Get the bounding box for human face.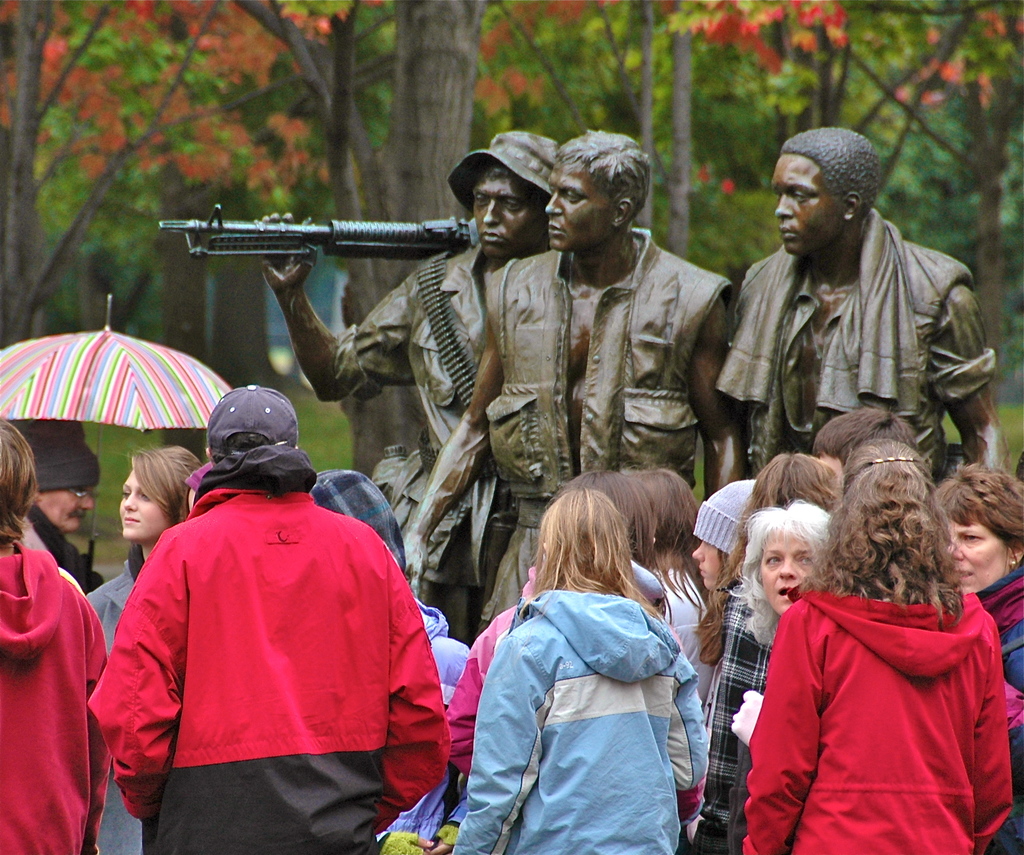
<region>122, 471, 175, 542</region>.
